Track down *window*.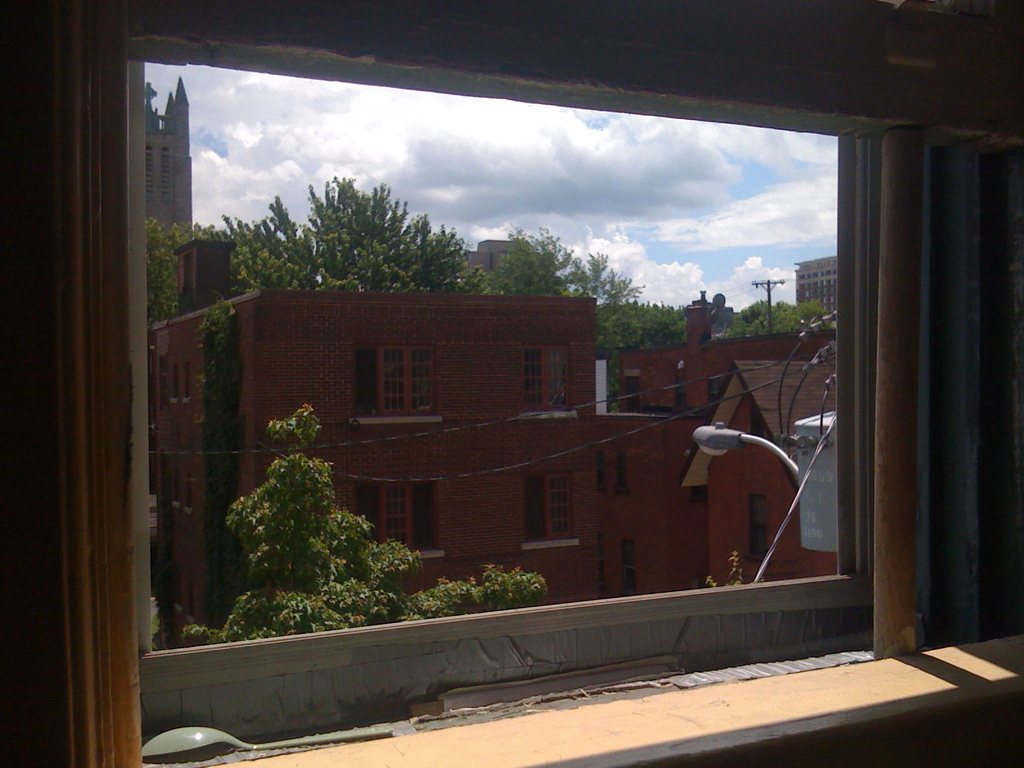
Tracked to rect(673, 377, 686, 407).
